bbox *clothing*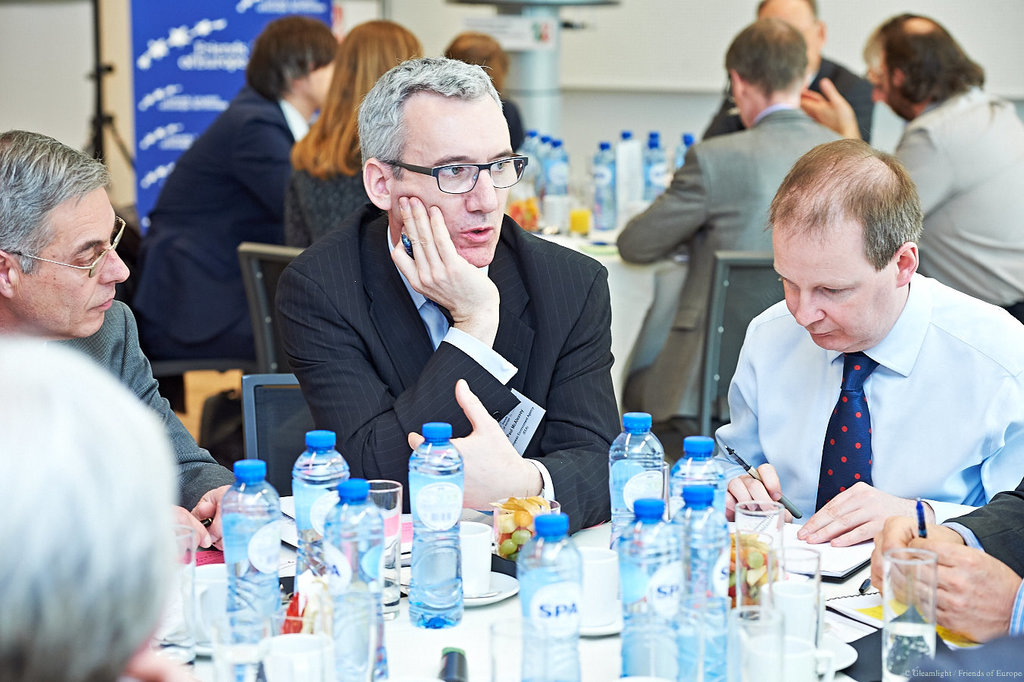
select_region(617, 108, 851, 443)
